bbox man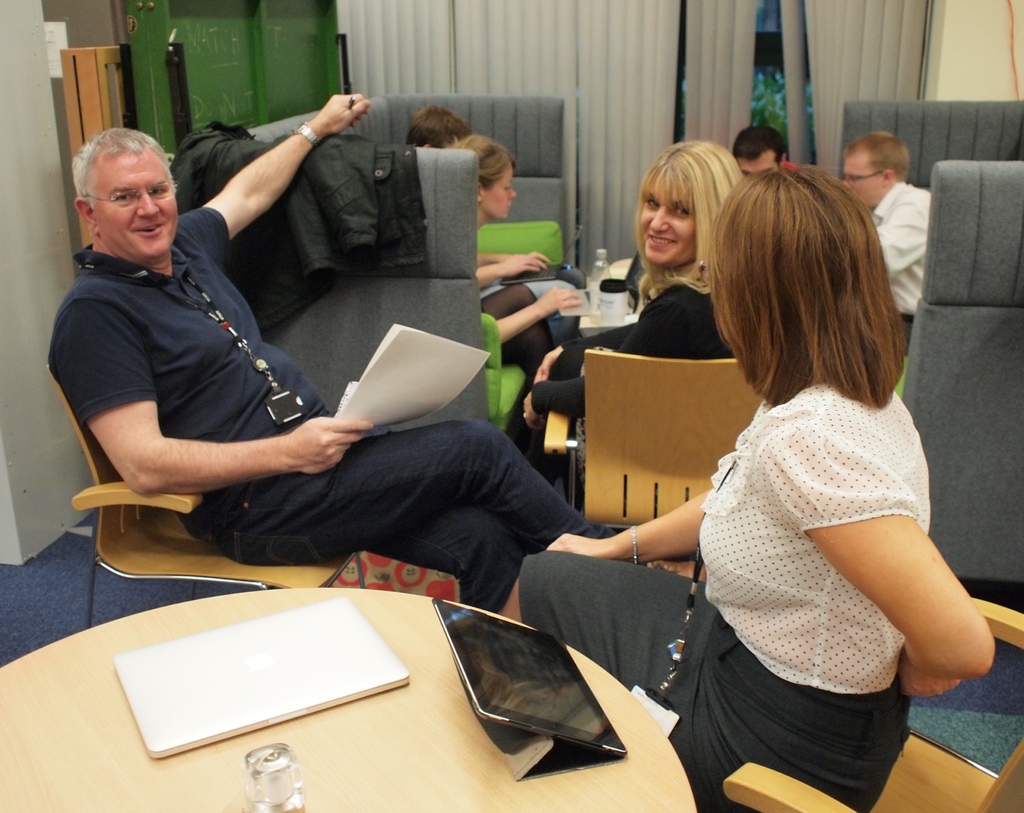
region(842, 132, 951, 356)
